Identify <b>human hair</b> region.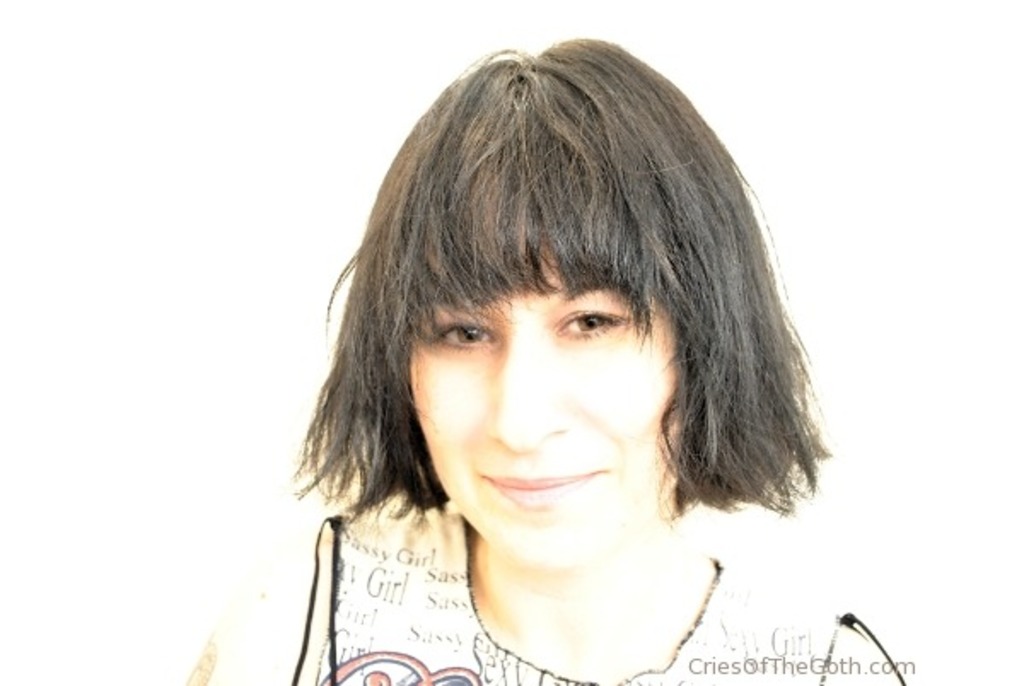
Region: rect(299, 38, 833, 515).
